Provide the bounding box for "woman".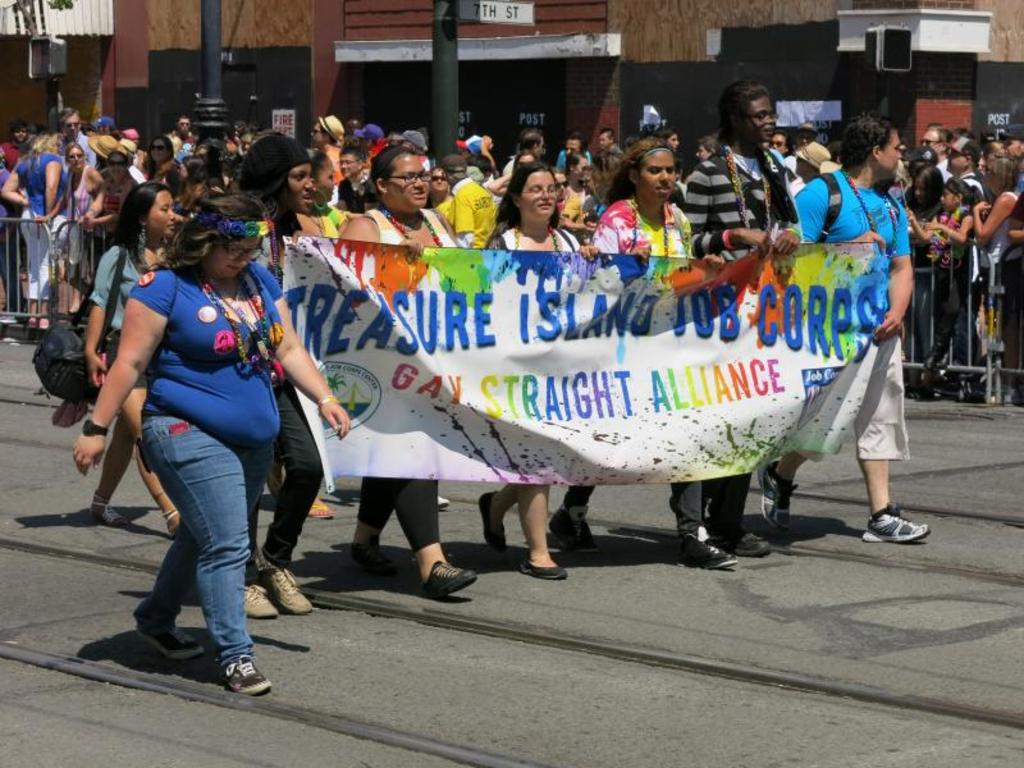
{"x1": 32, "y1": 136, "x2": 115, "y2": 293}.
